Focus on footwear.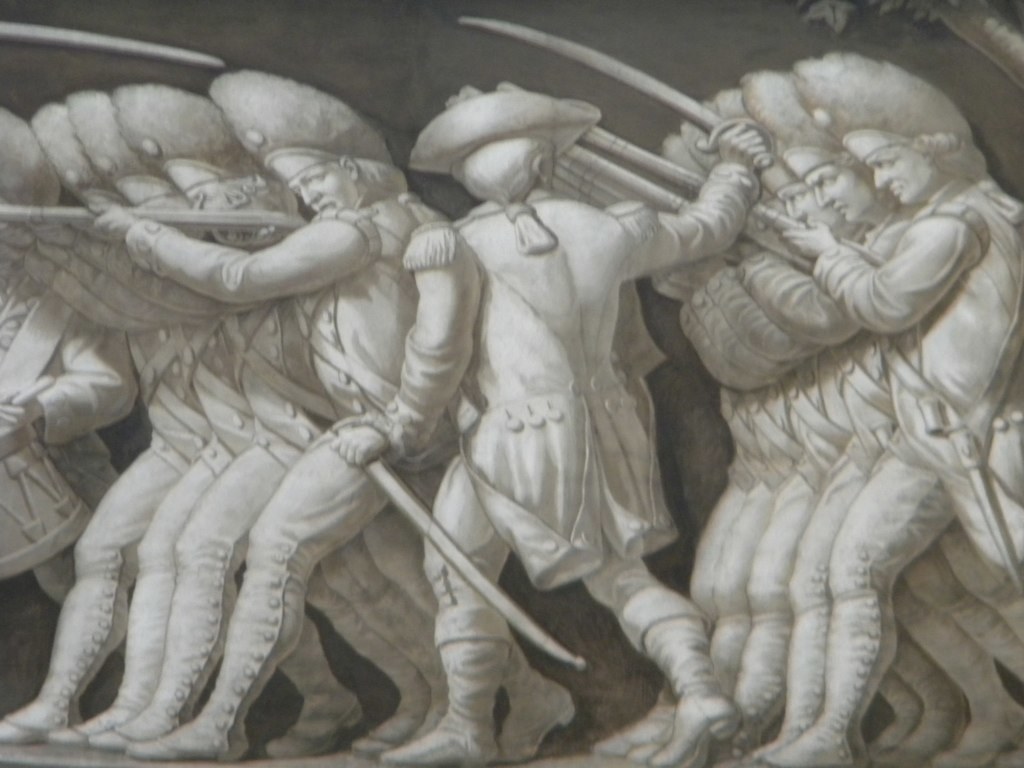
Focused at detection(380, 603, 509, 767).
